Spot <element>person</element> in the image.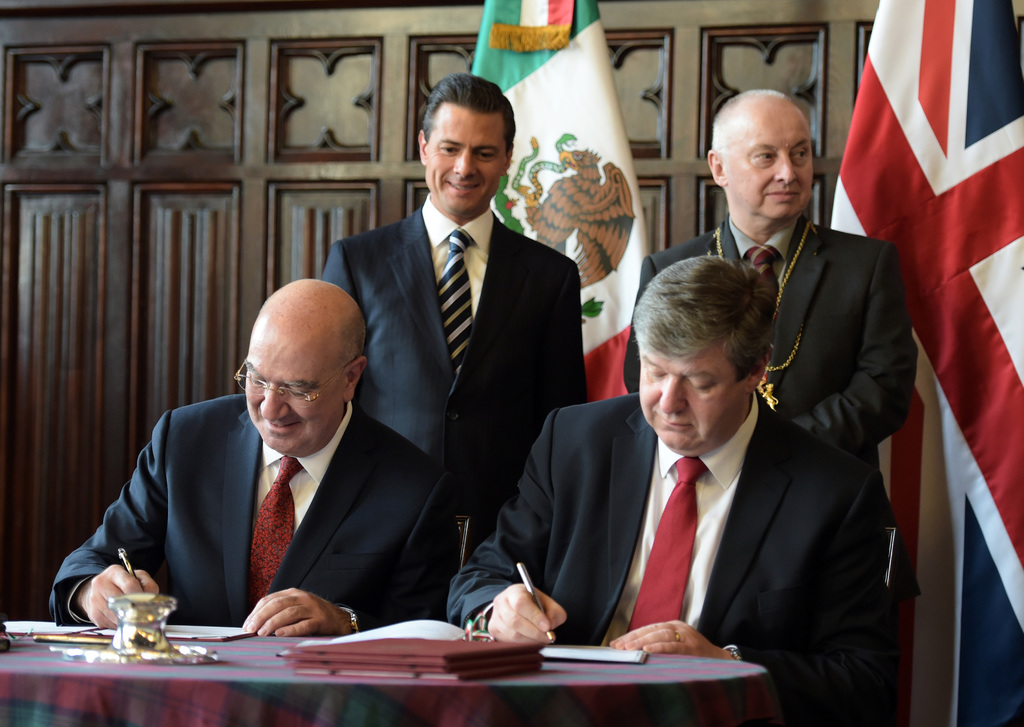
<element>person</element> found at (50, 282, 461, 632).
